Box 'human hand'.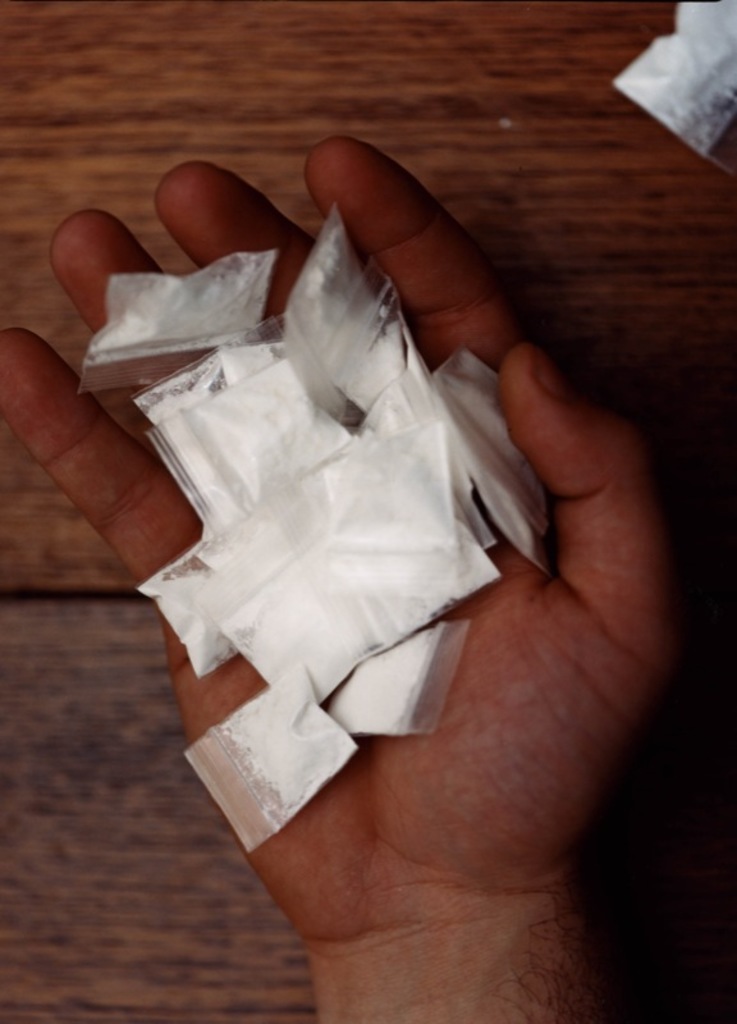
<bbox>0, 133, 679, 941</bbox>.
